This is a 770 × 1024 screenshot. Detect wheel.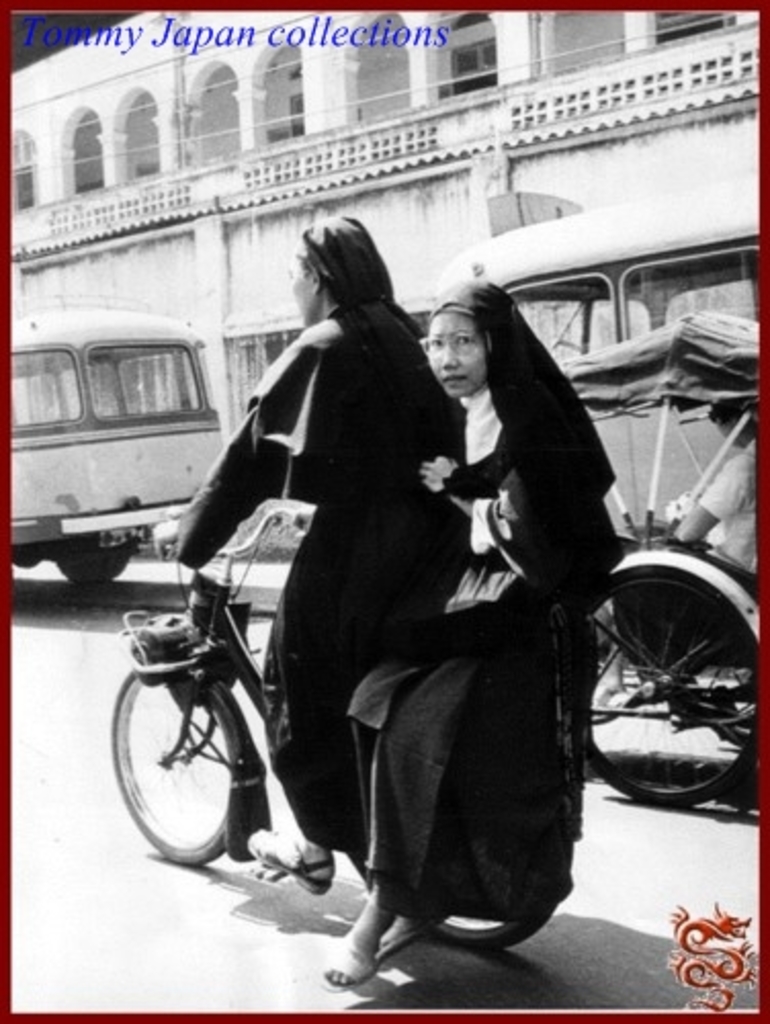
(left=422, top=909, right=553, bottom=952).
